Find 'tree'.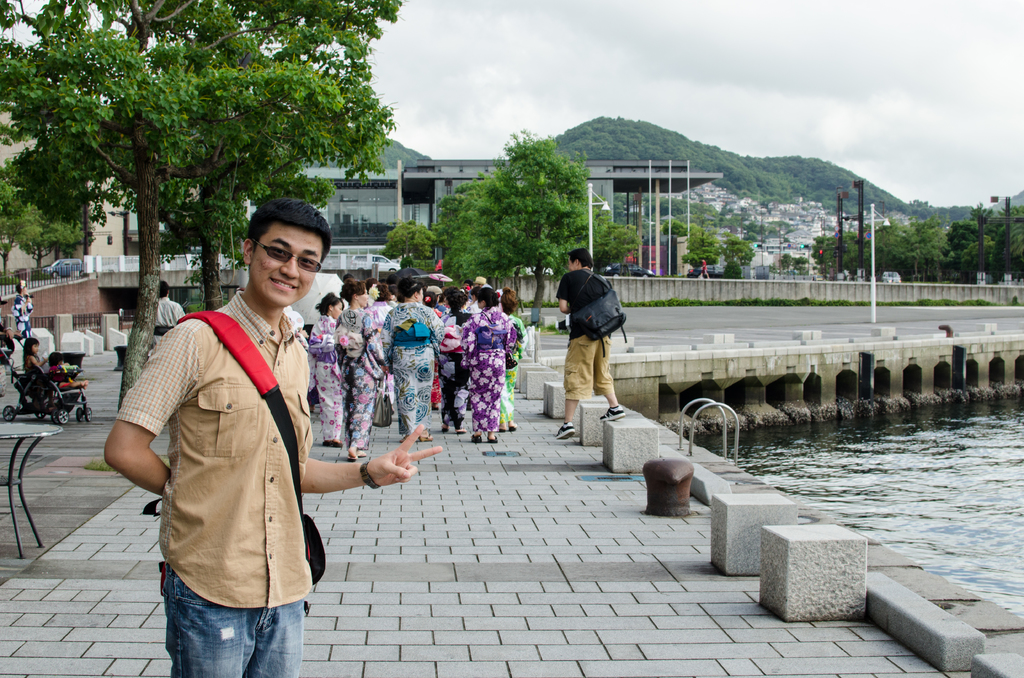
(left=594, top=220, right=648, bottom=273).
